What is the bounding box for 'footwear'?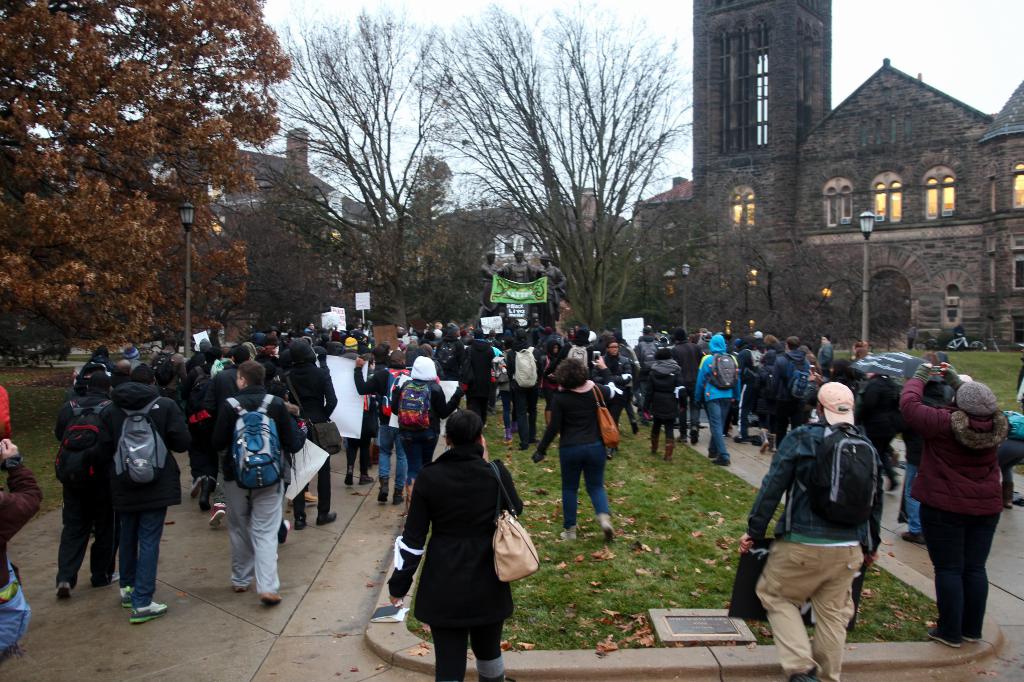
559:528:577:541.
